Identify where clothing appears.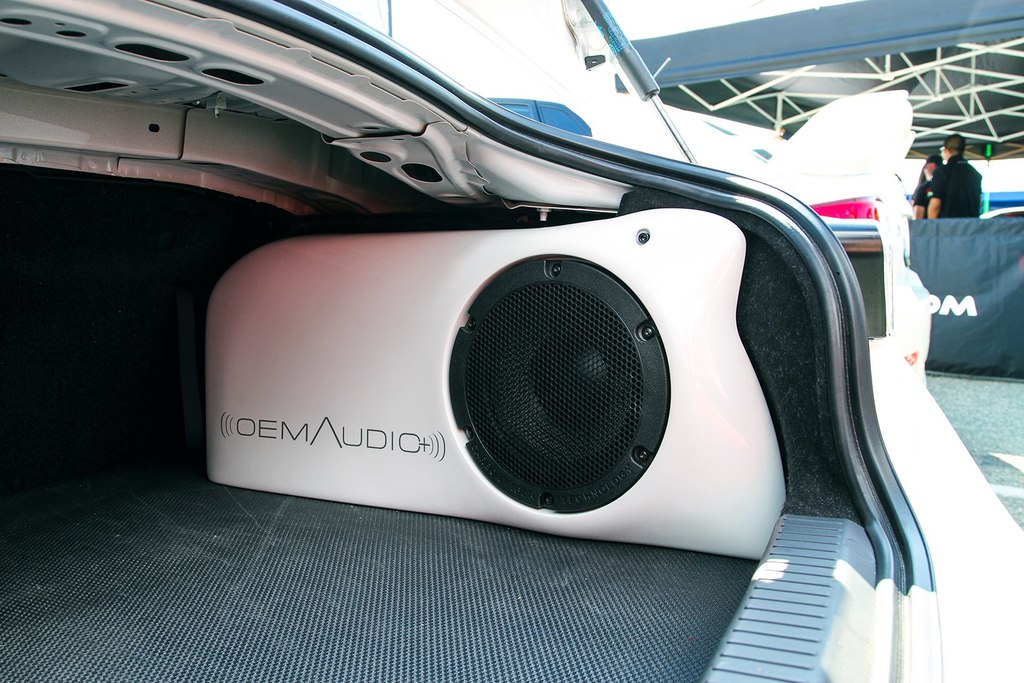
Appears at (933, 137, 1002, 221).
